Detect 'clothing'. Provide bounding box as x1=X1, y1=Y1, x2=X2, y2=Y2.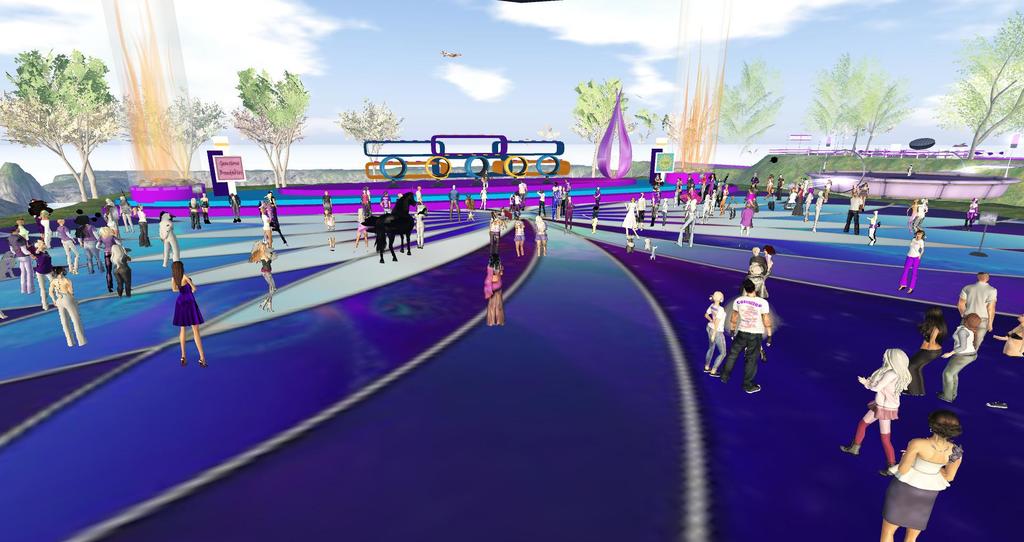
x1=676, y1=212, x2=695, y2=245.
